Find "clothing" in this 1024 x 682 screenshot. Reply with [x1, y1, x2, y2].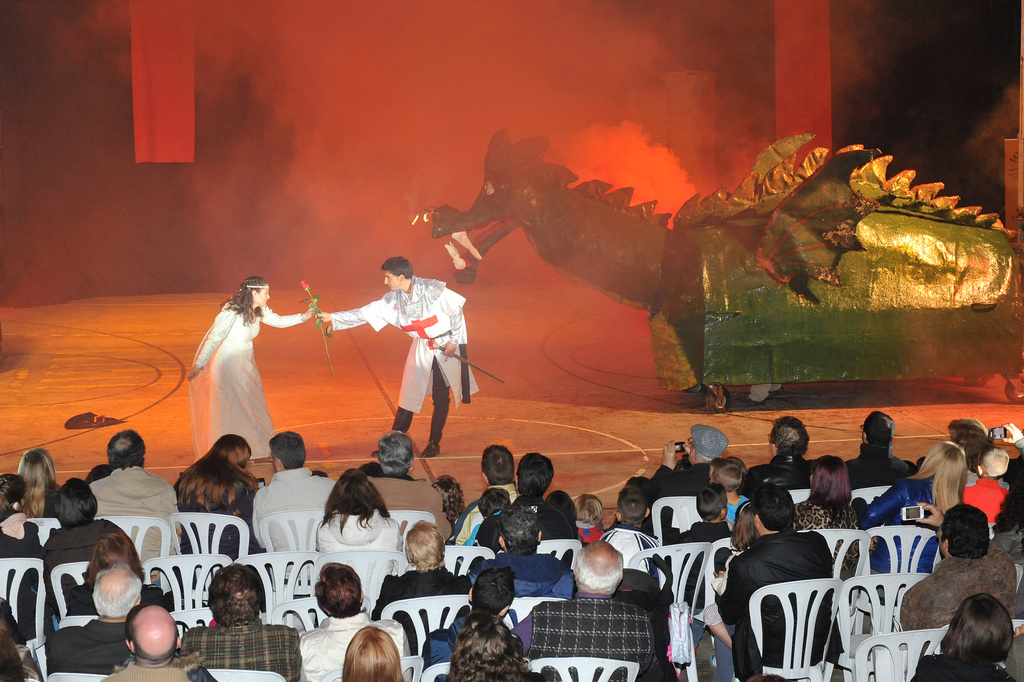
[726, 529, 831, 678].
